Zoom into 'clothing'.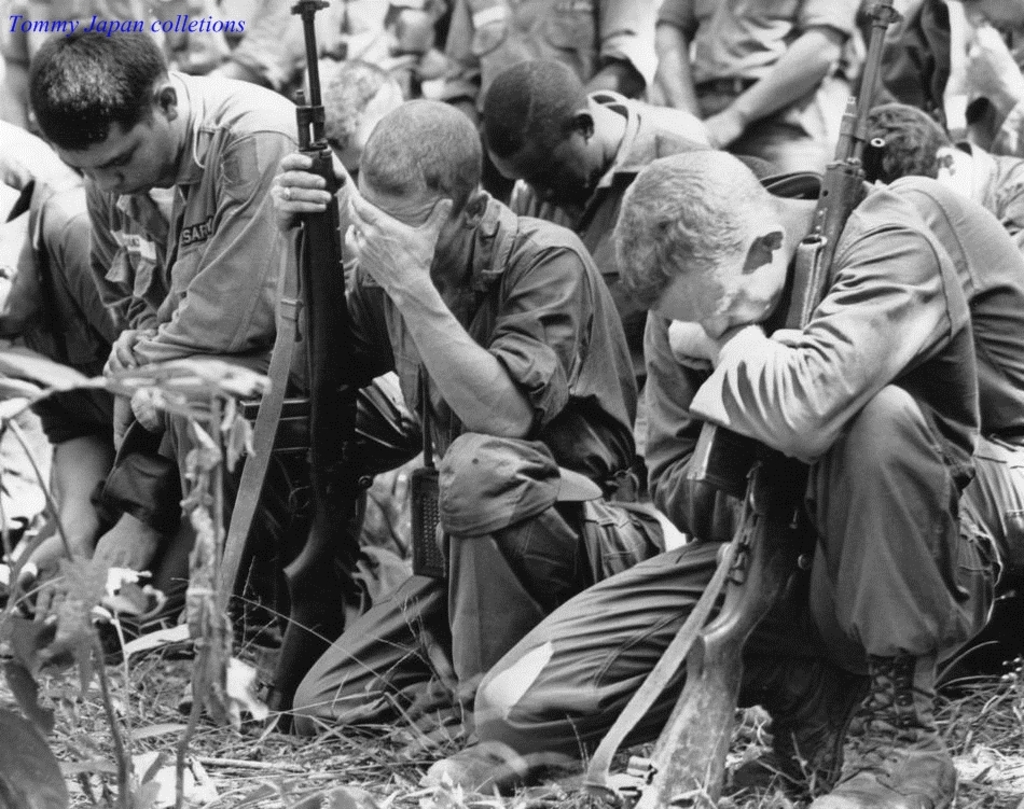
Zoom target: (x1=0, y1=117, x2=91, y2=548).
